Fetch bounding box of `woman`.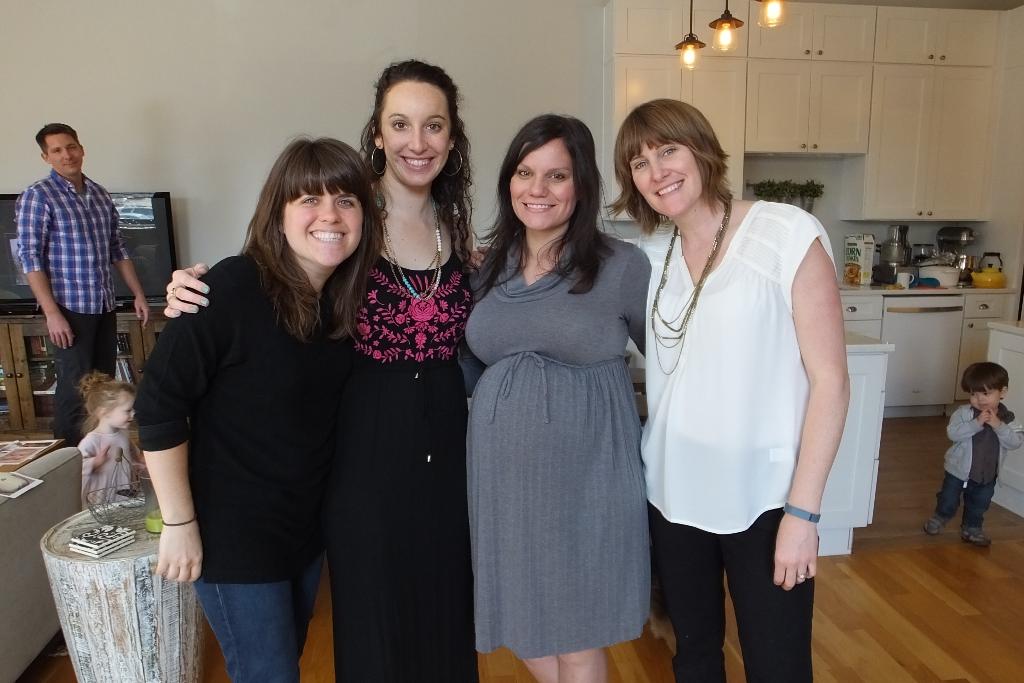
Bbox: x1=129 y1=131 x2=385 y2=682.
